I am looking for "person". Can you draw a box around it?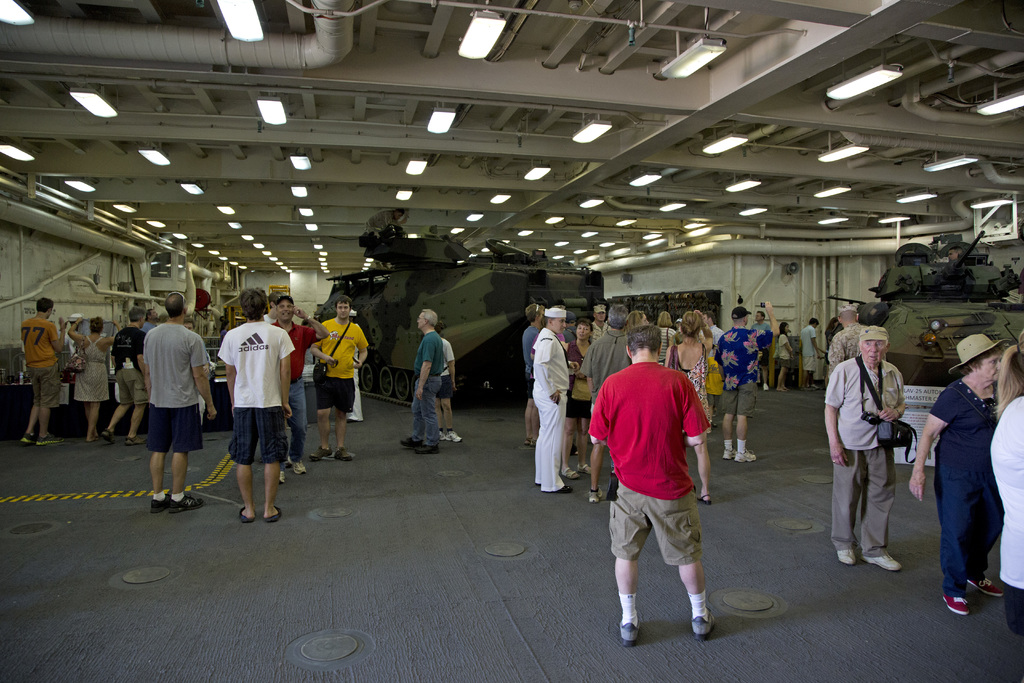
Sure, the bounding box is (x1=180, y1=315, x2=217, y2=431).
